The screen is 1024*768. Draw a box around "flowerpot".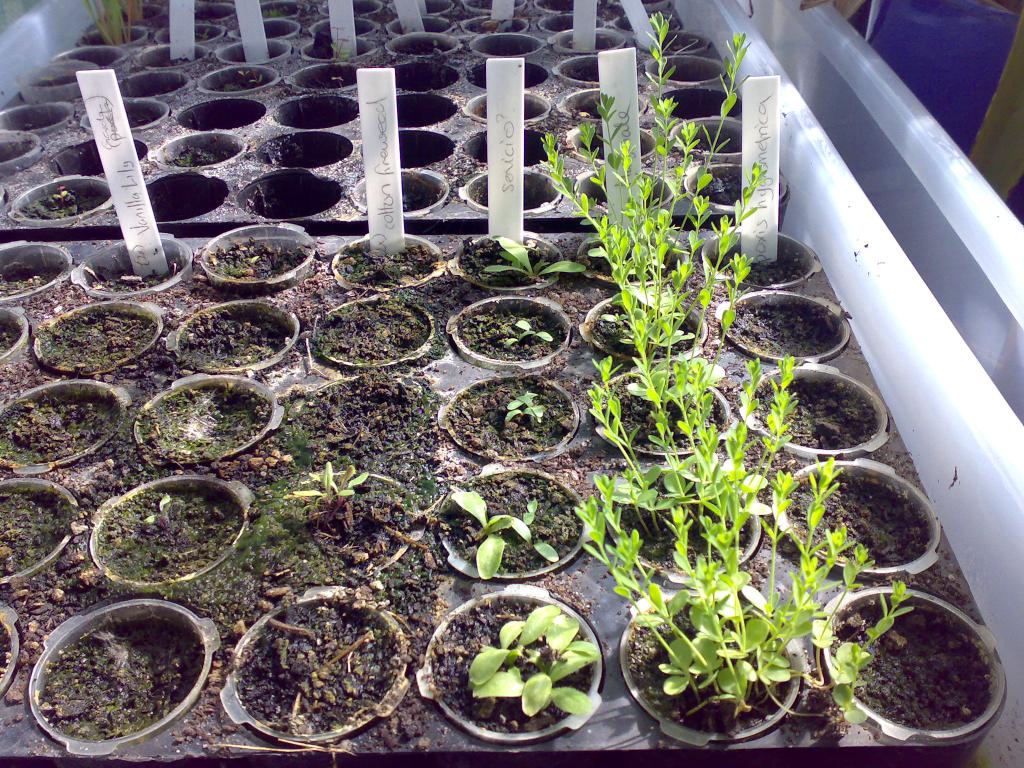
<region>620, 584, 805, 749</region>.
